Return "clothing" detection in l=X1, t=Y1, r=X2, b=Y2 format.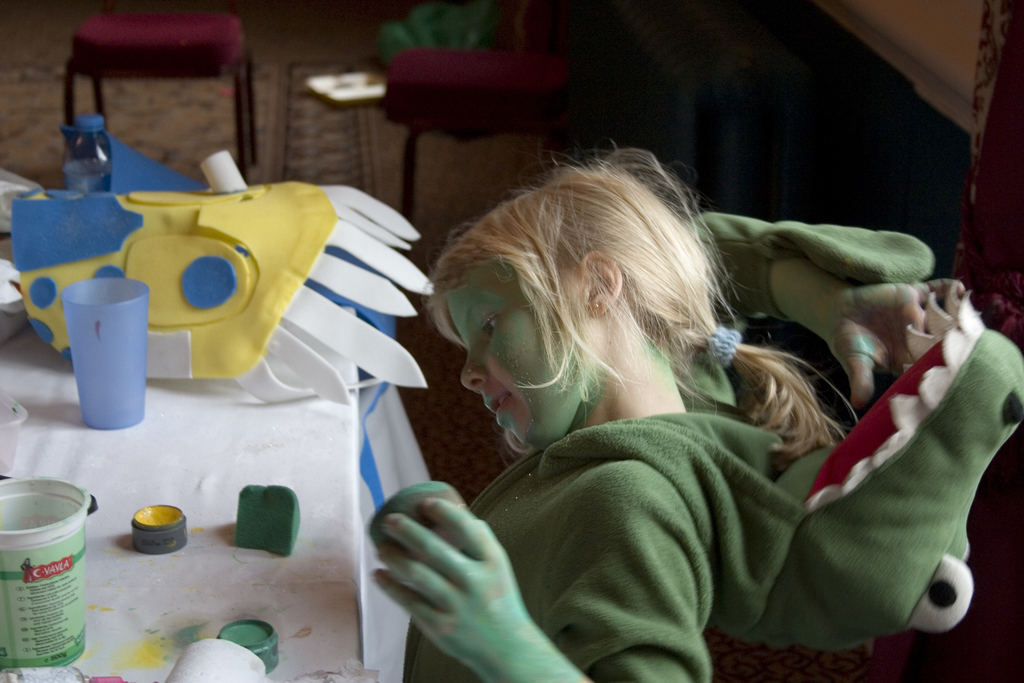
l=404, t=219, r=934, b=675.
